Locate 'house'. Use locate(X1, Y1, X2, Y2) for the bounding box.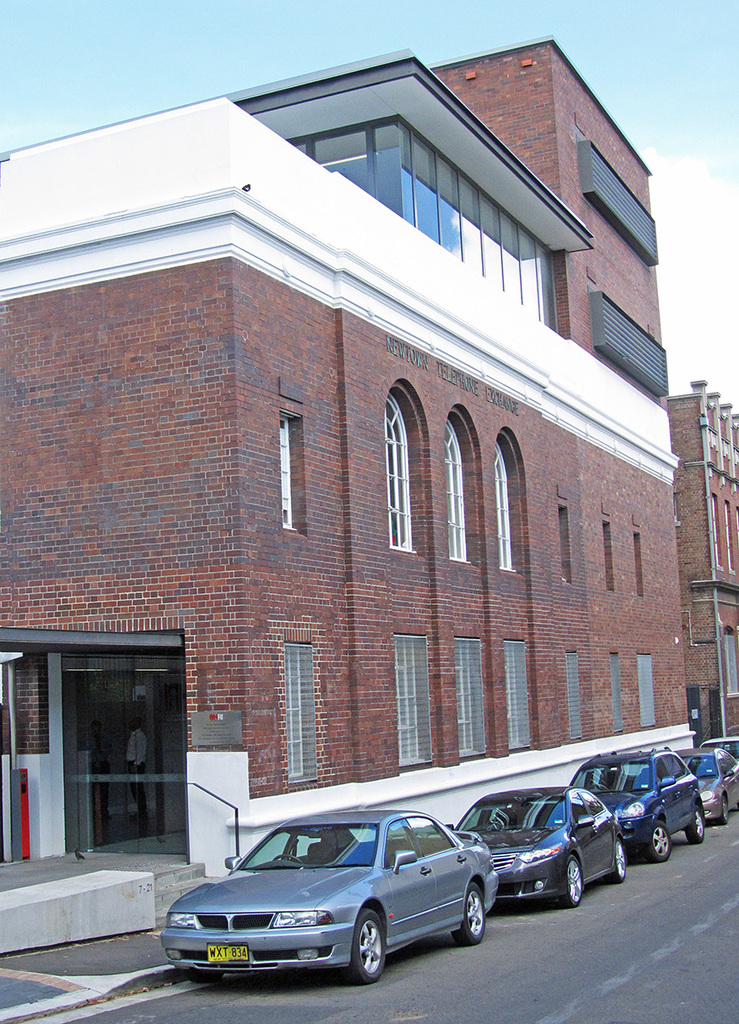
locate(248, 112, 605, 856).
